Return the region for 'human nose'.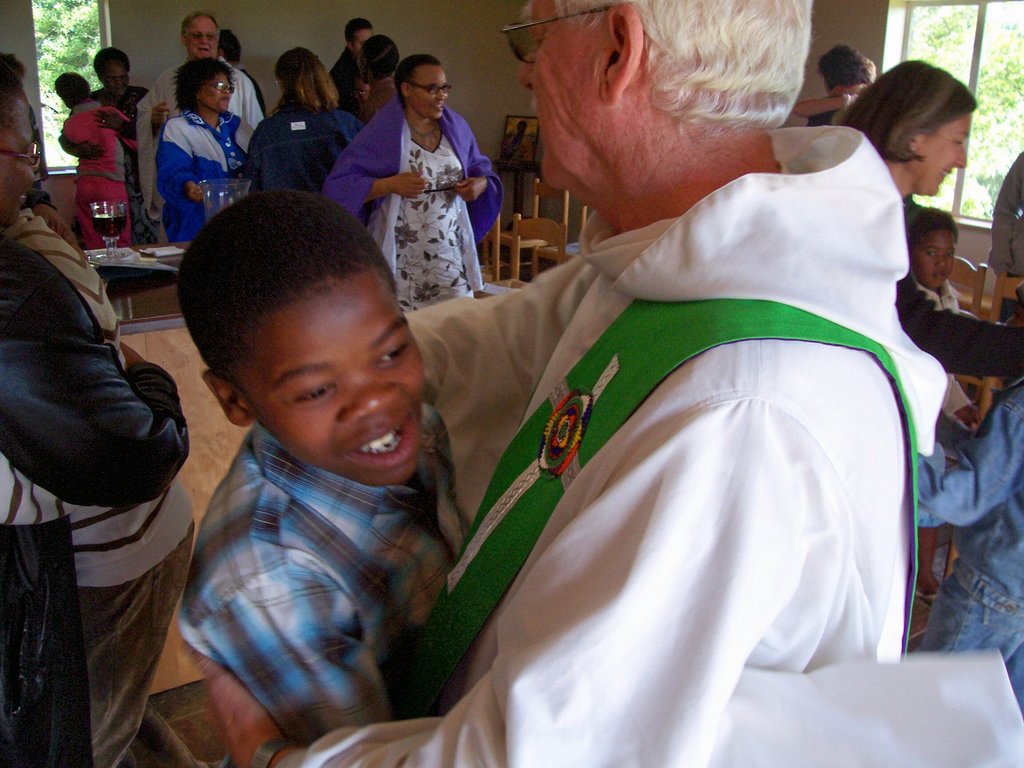
x1=951 y1=147 x2=964 y2=168.
